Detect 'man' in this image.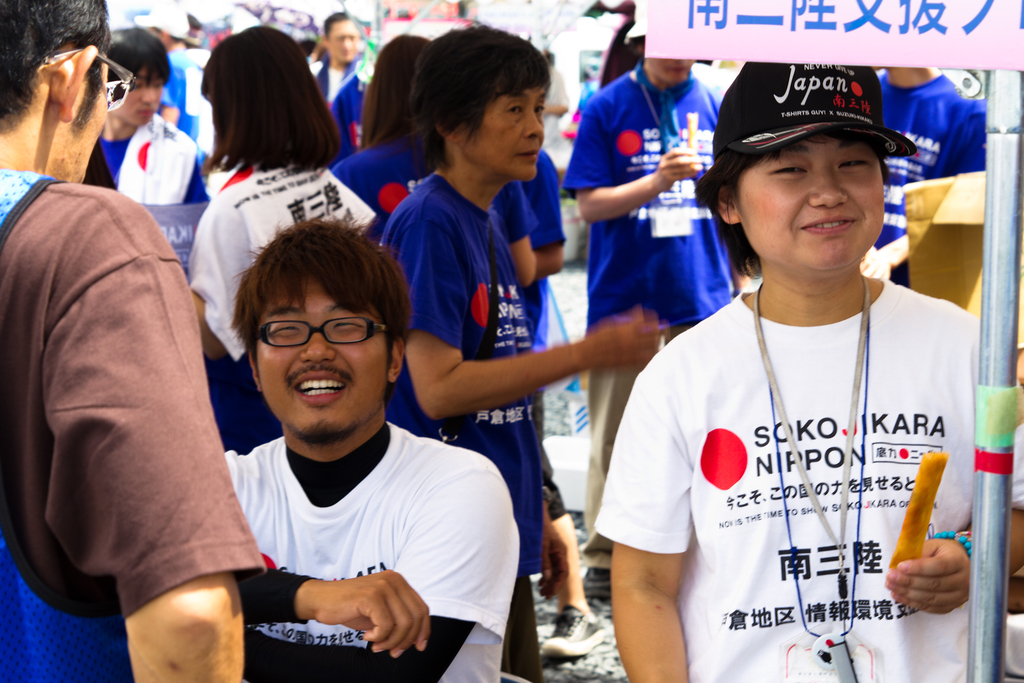
Detection: bbox=[0, 0, 264, 682].
